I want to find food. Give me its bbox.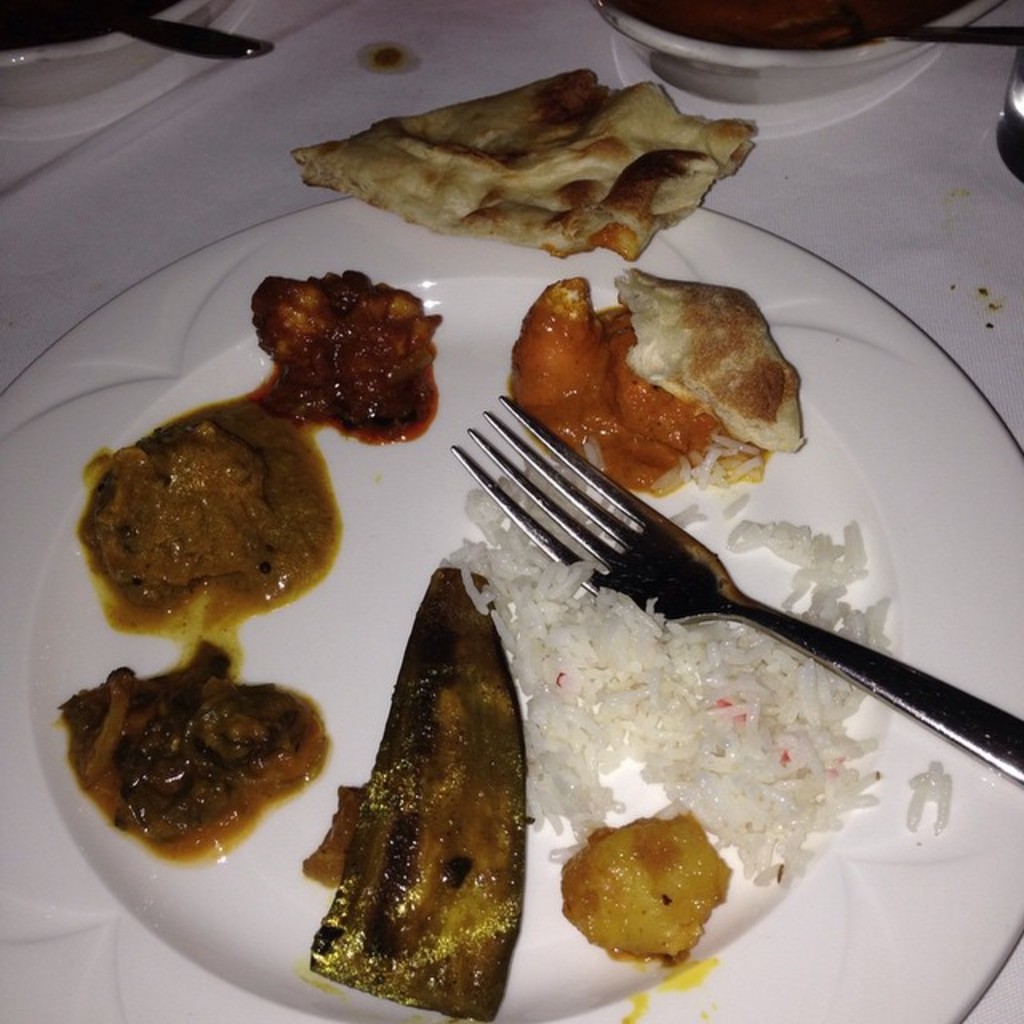
bbox=[512, 264, 805, 482].
